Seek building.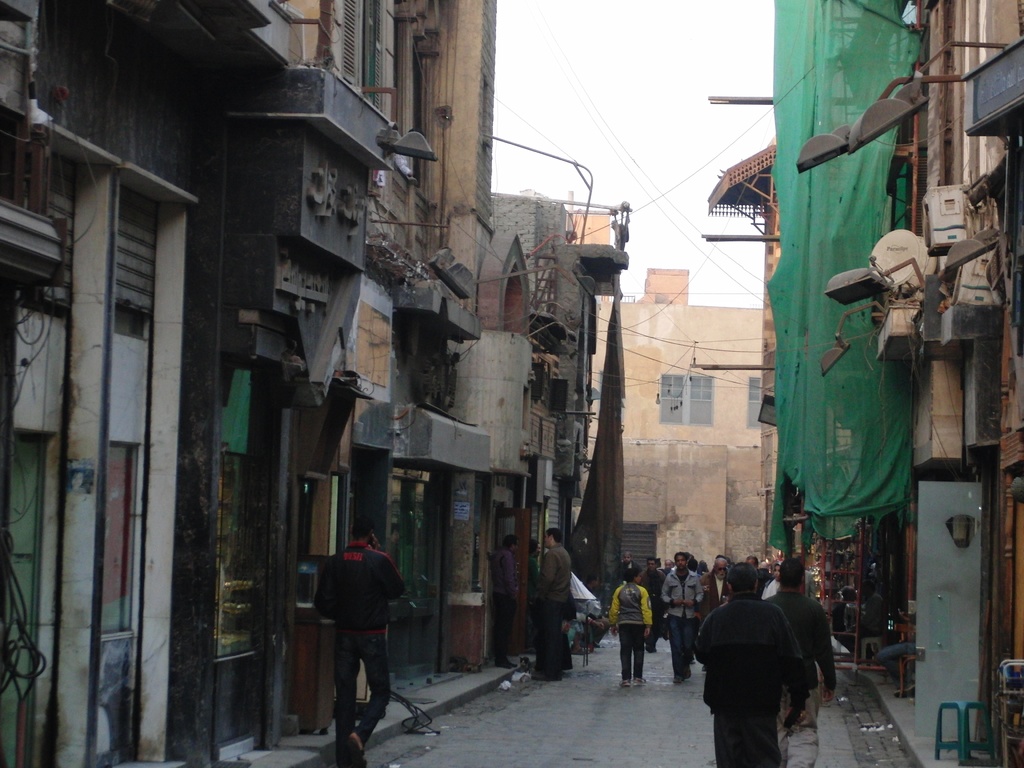
<bbox>571, 211, 772, 614</bbox>.
